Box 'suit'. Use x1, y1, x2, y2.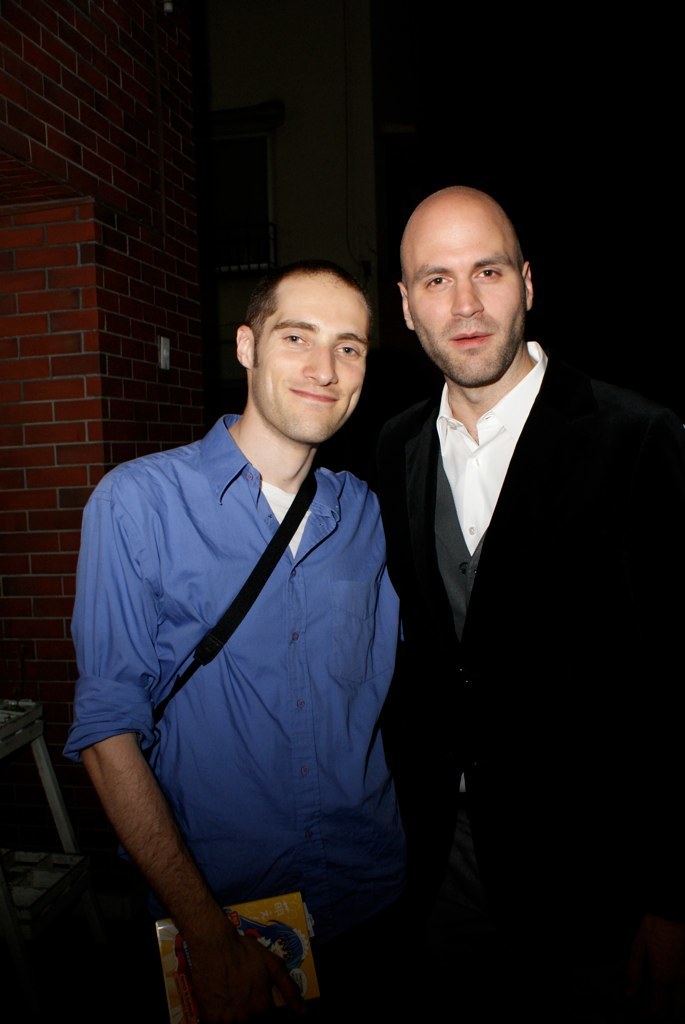
332, 344, 684, 1023.
